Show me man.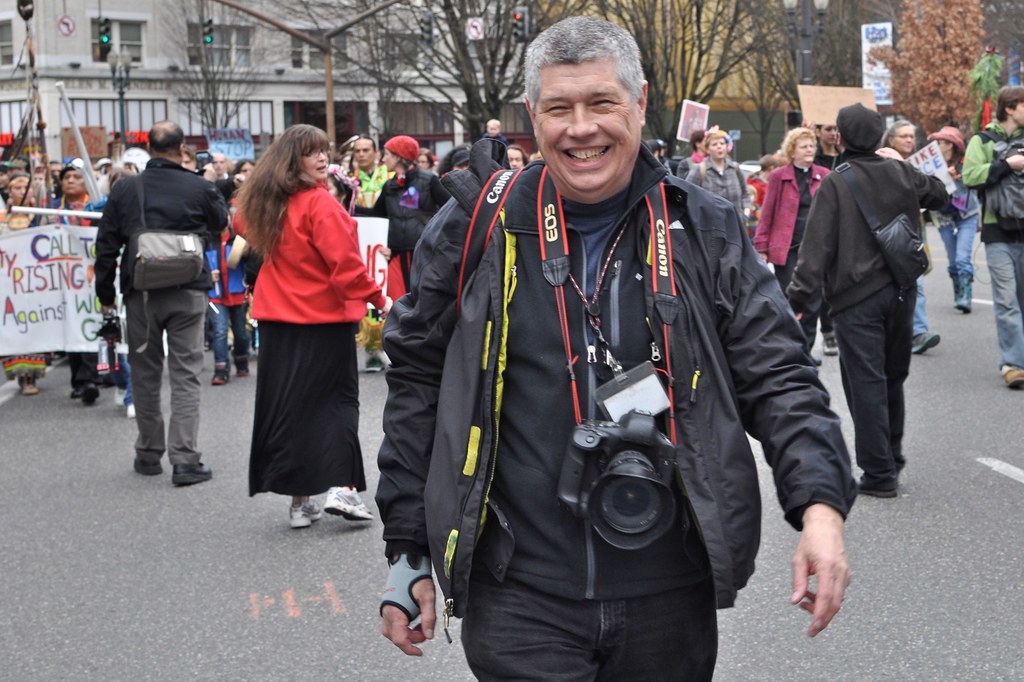
man is here: (x1=963, y1=88, x2=1023, y2=391).
